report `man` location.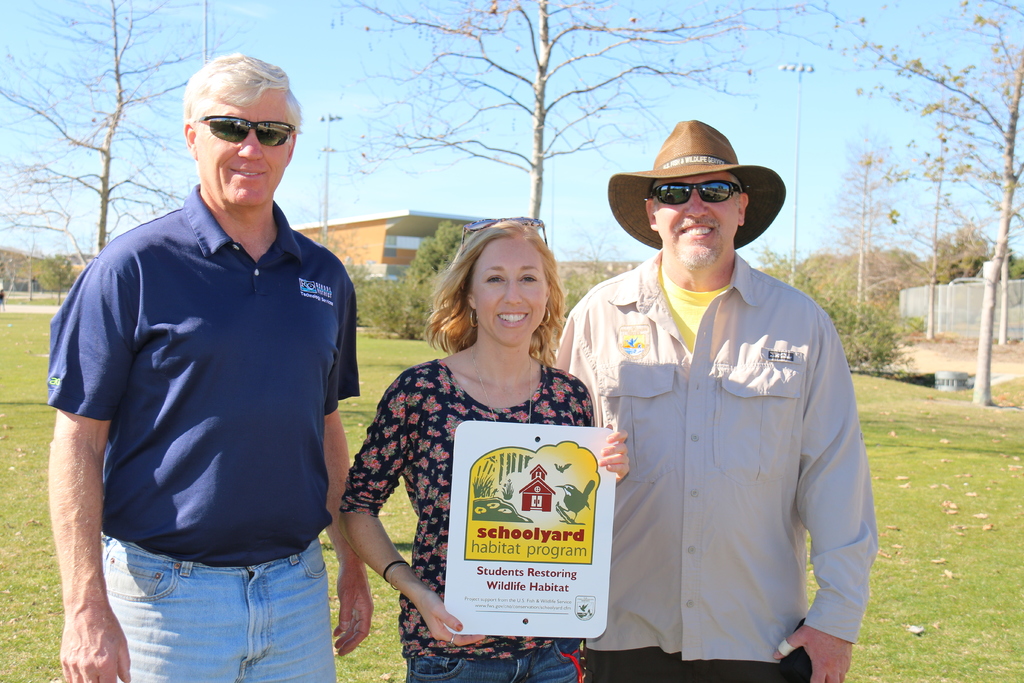
Report: box=[36, 52, 414, 682].
